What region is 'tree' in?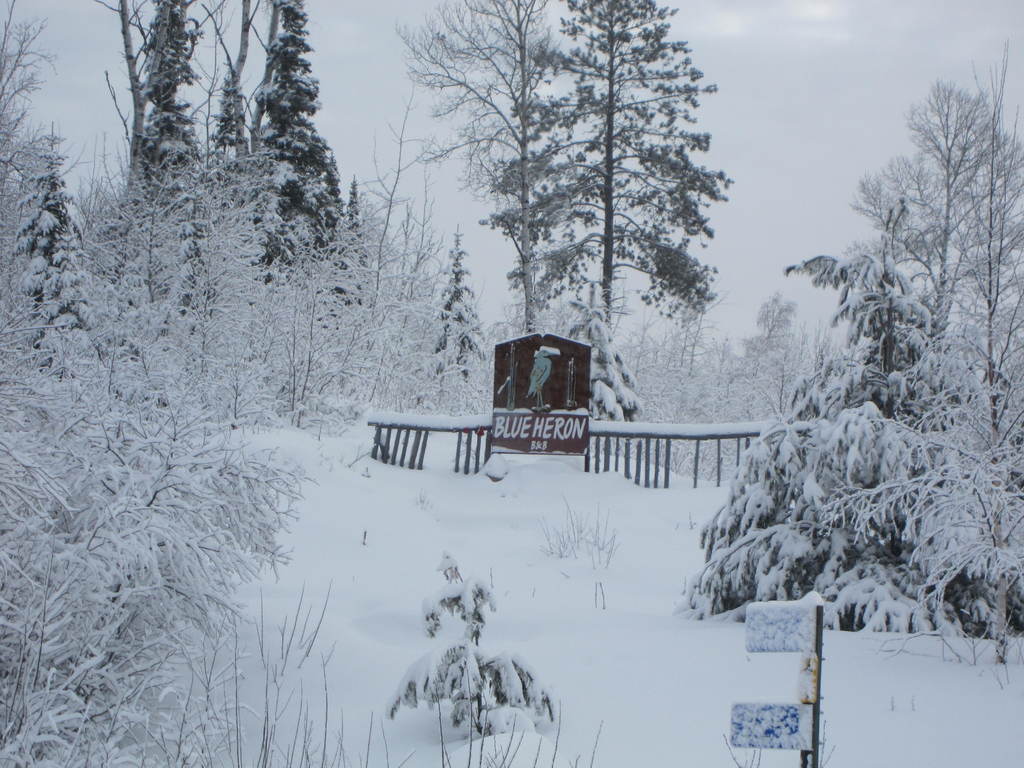
box(346, 173, 369, 307).
